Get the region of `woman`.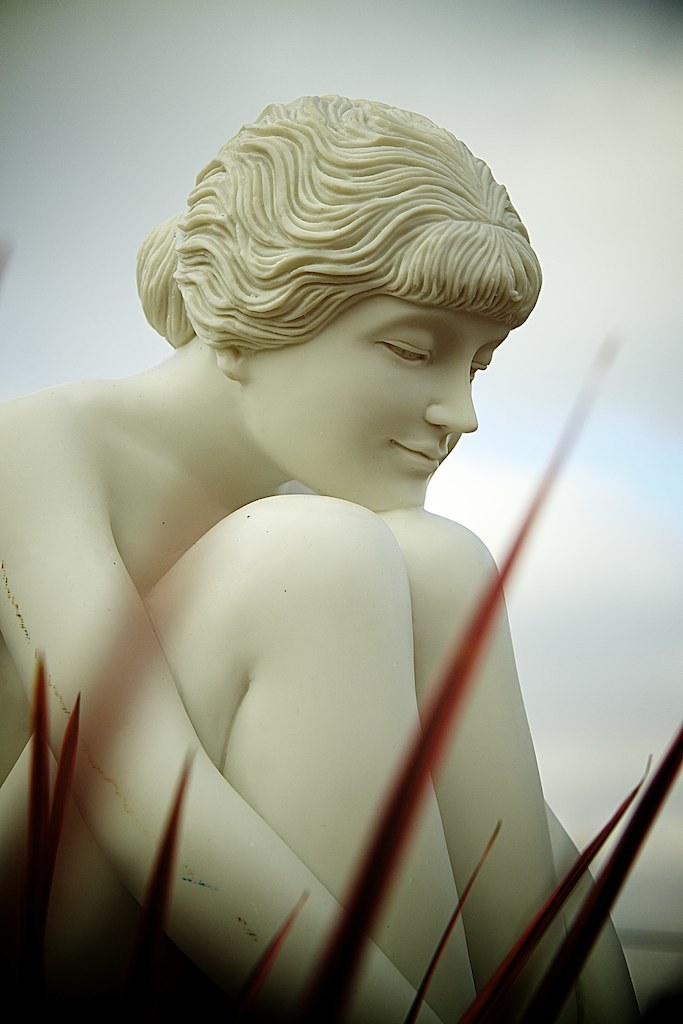
x1=27 y1=118 x2=605 y2=971.
